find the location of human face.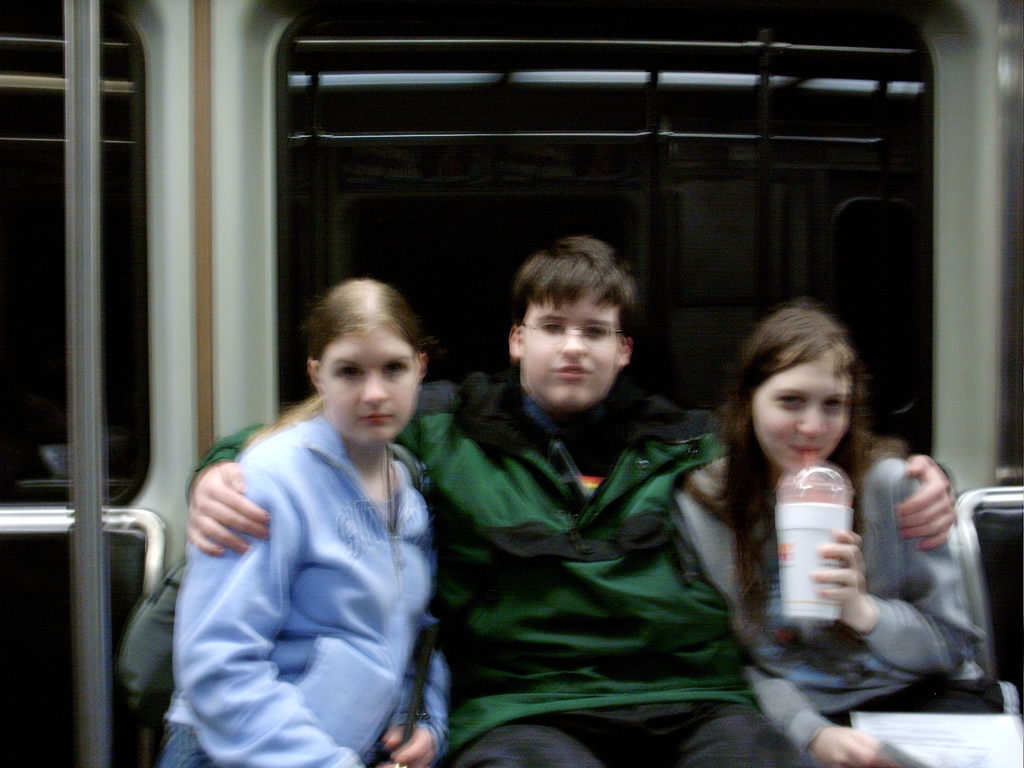
Location: l=521, t=291, r=618, b=410.
